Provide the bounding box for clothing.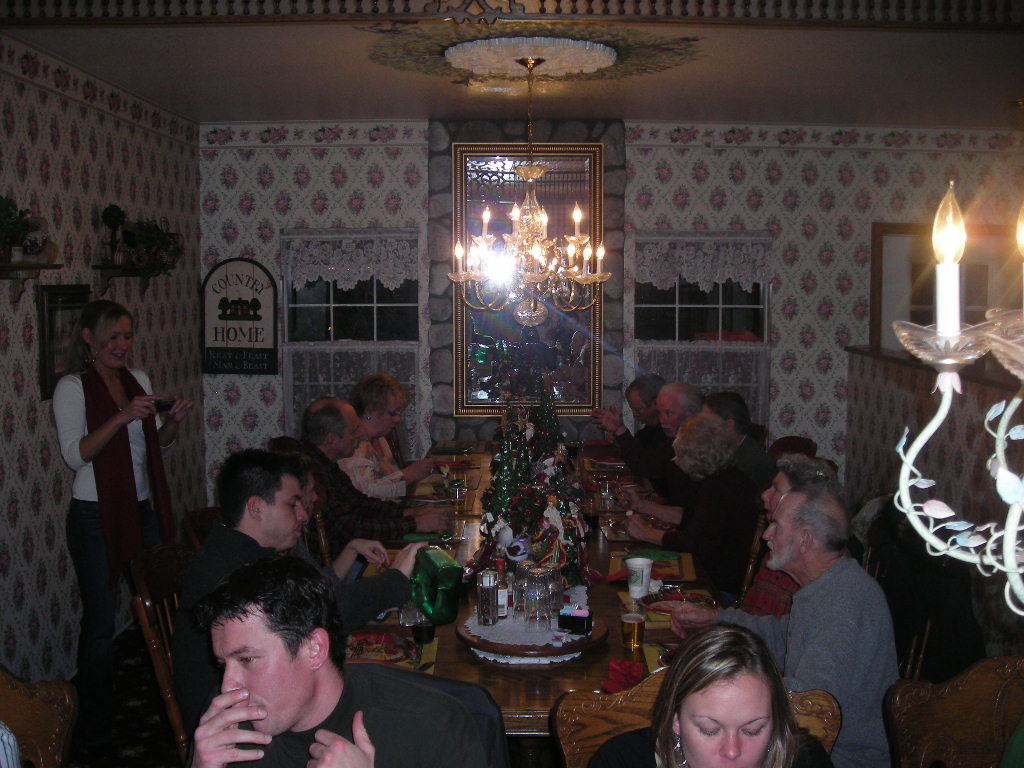
47,318,168,656.
